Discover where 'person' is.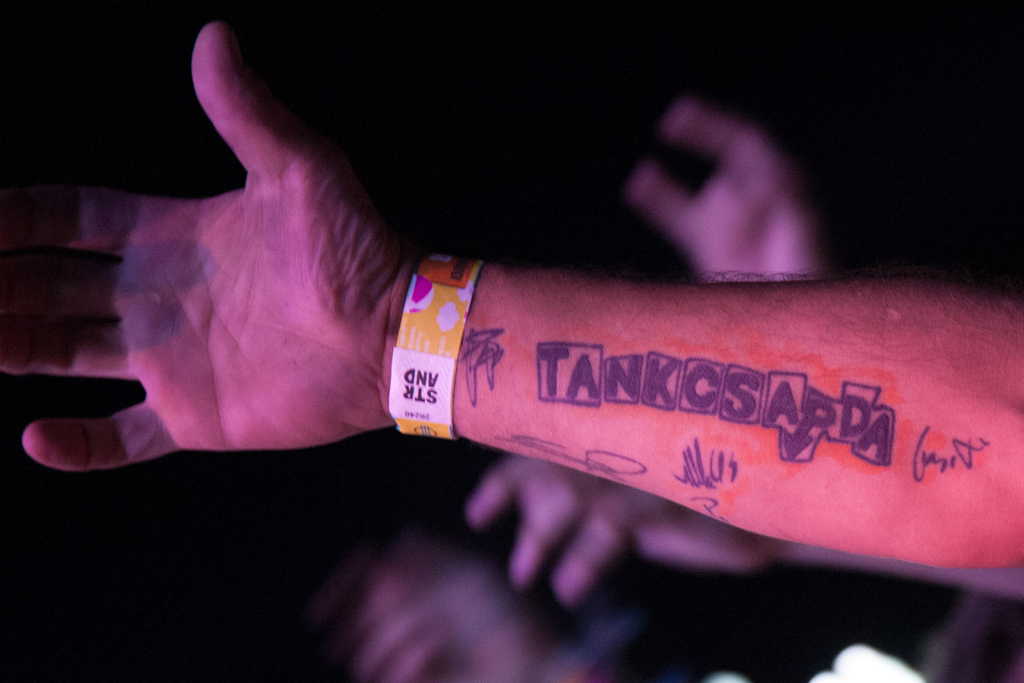
Discovered at detection(0, 22, 1023, 571).
